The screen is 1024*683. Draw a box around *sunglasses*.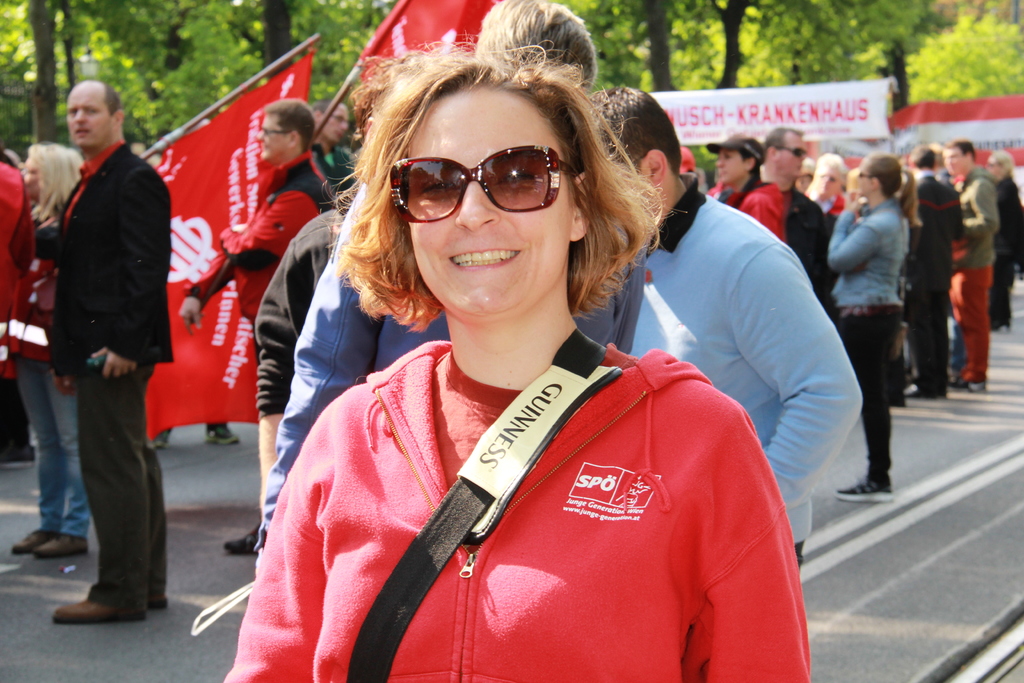
[387, 145, 577, 222].
